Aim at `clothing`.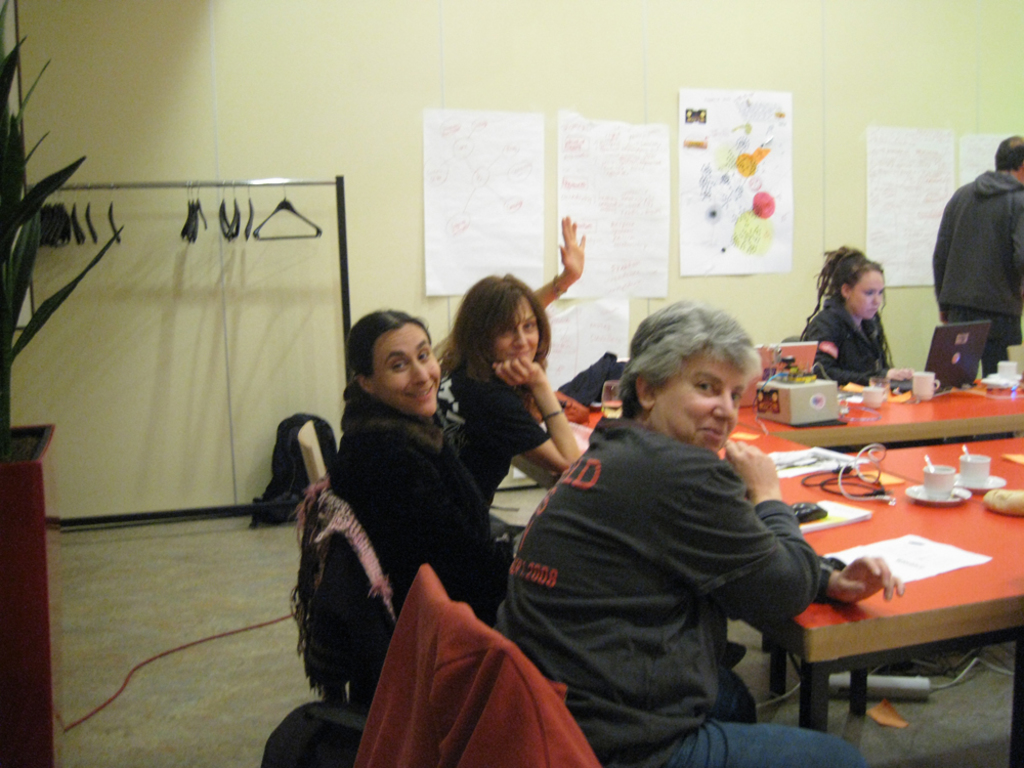
Aimed at [x1=519, y1=415, x2=863, y2=767].
